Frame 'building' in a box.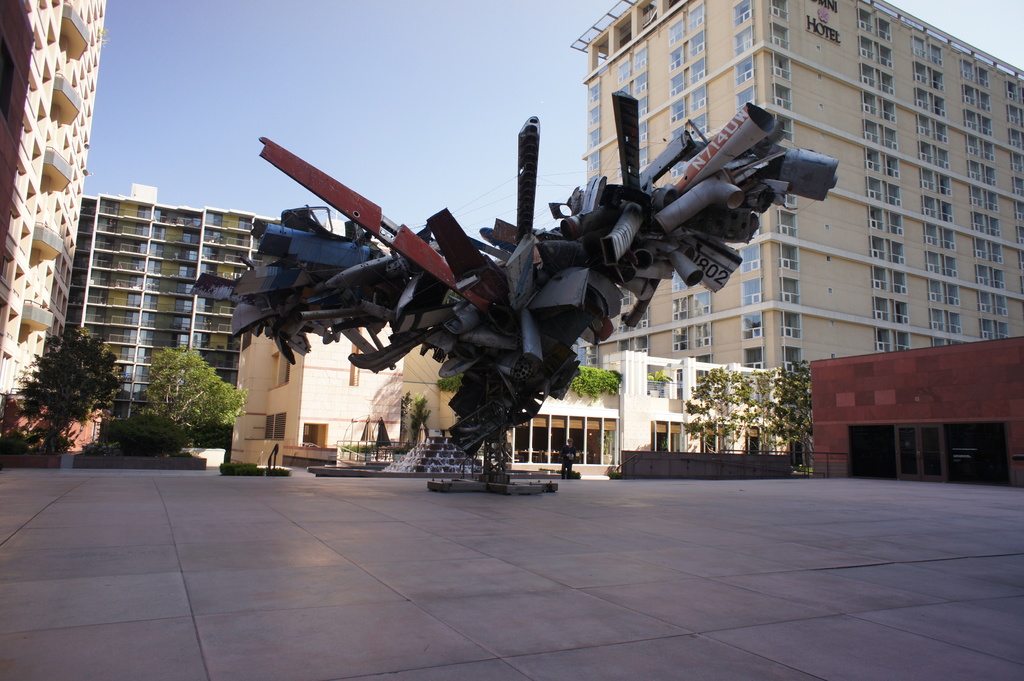
x1=582, y1=0, x2=1023, y2=452.
